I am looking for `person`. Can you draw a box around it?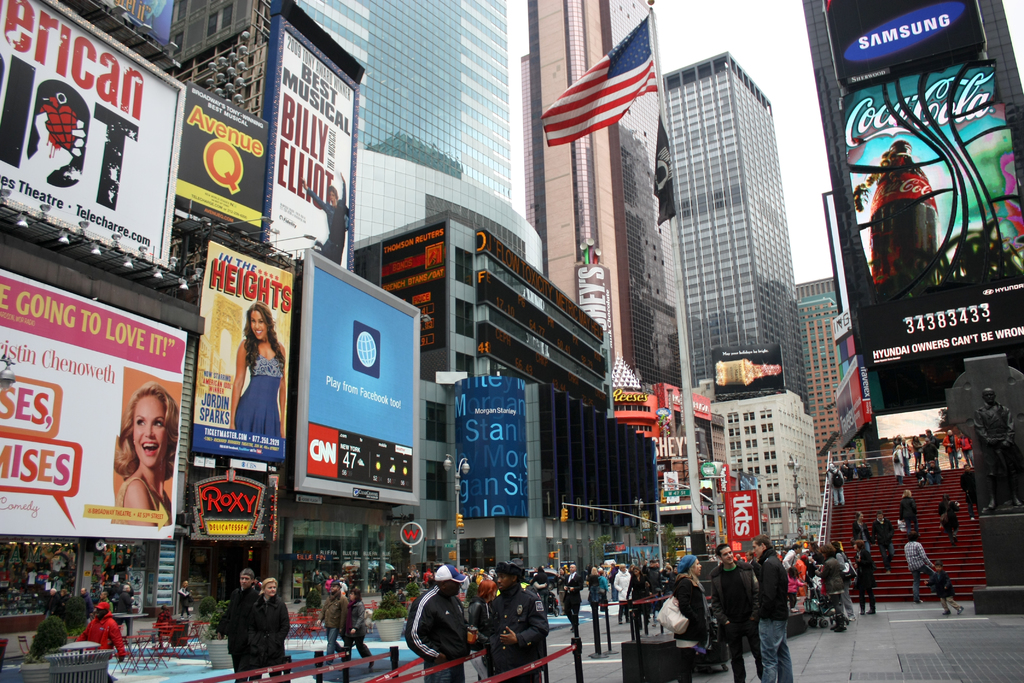
Sure, the bounding box is (x1=977, y1=388, x2=1023, y2=509).
